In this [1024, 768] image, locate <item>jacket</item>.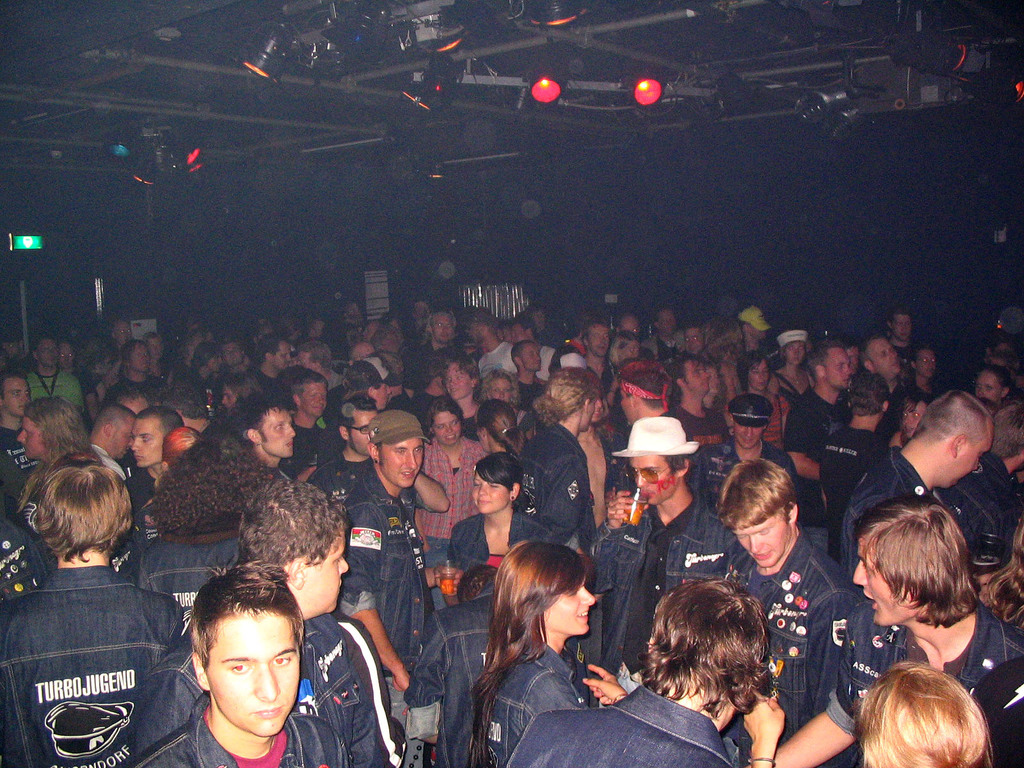
Bounding box: l=0, t=563, r=185, b=767.
